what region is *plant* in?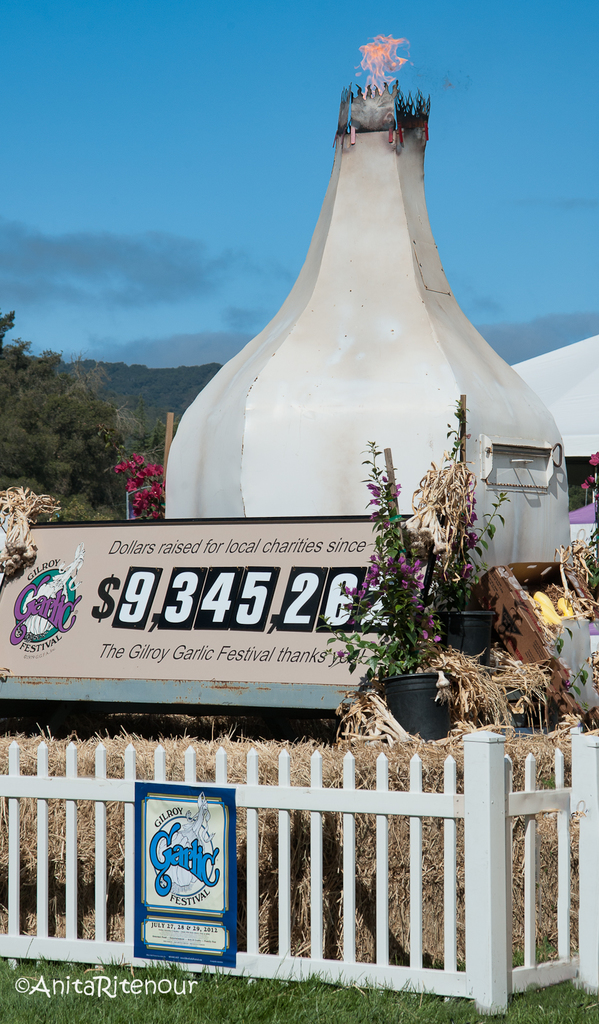
Rect(311, 397, 531, 693).
